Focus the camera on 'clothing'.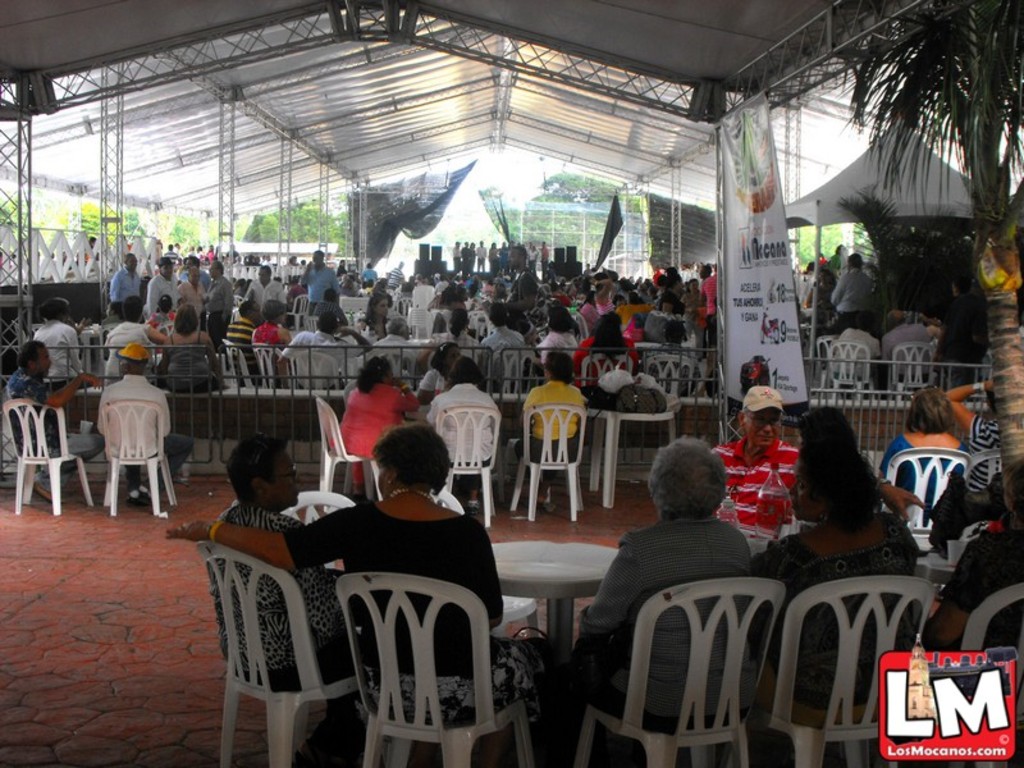
Focus region: l=108, t=319, r=159, b=356.
